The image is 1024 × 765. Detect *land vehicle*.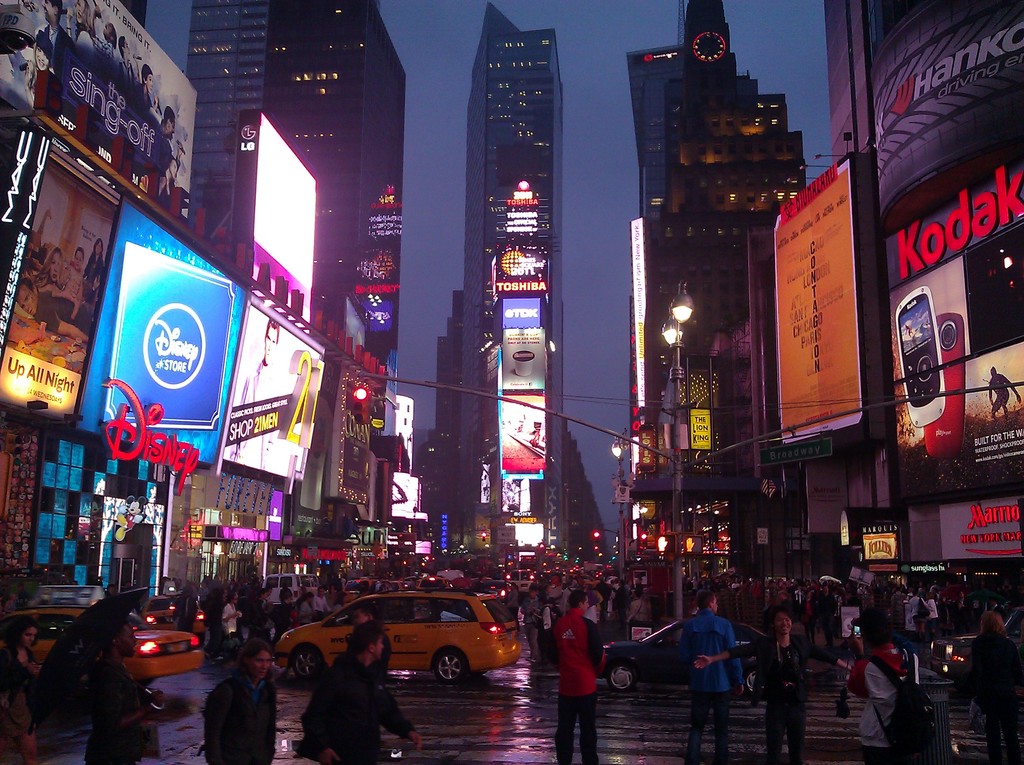
Detection: 477, 577, 511, 604.
